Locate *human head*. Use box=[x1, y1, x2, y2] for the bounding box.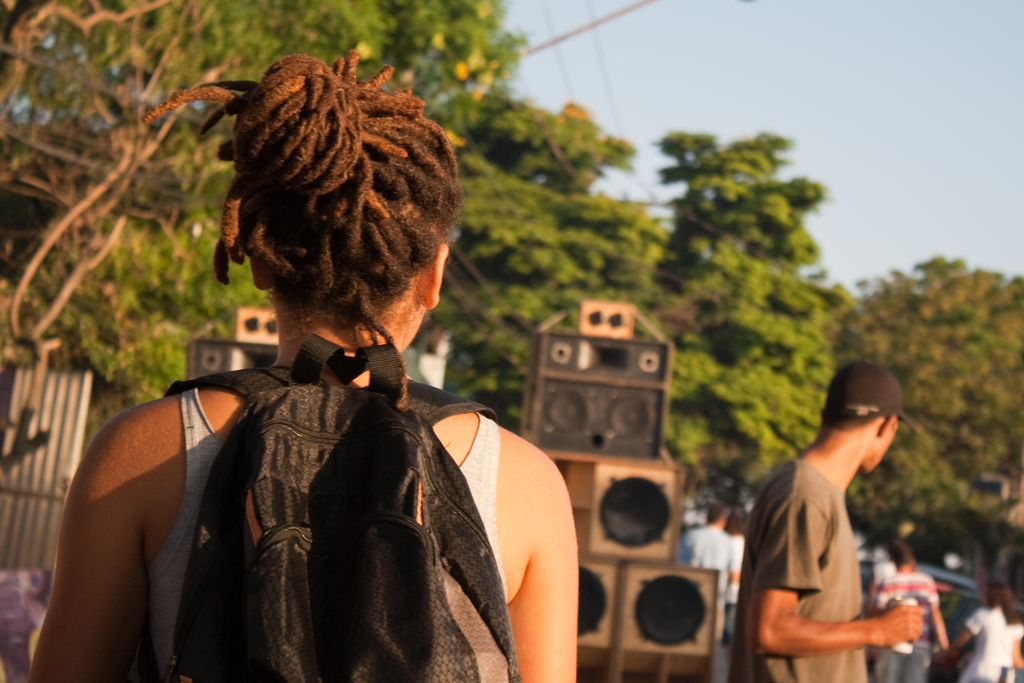
box=[894, 545, 919, 573].
